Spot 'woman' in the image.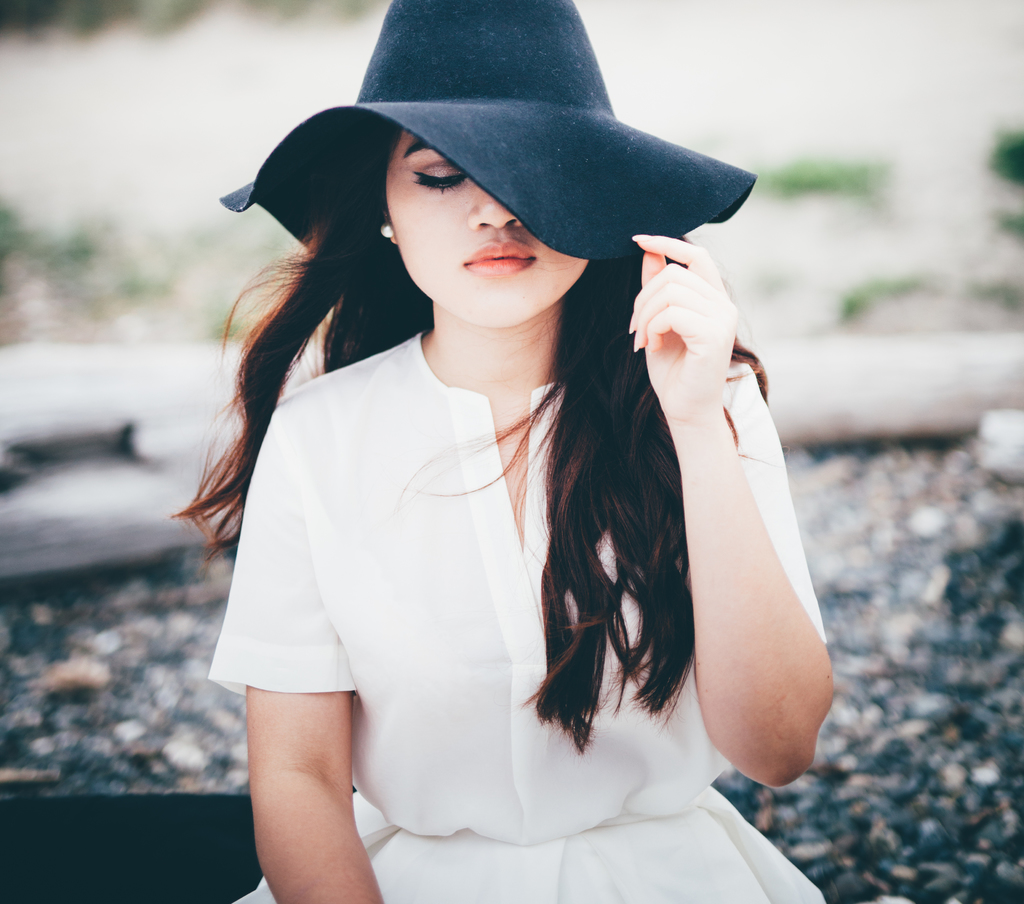
'woman' found at bbox(175, 0, 825, 903).
